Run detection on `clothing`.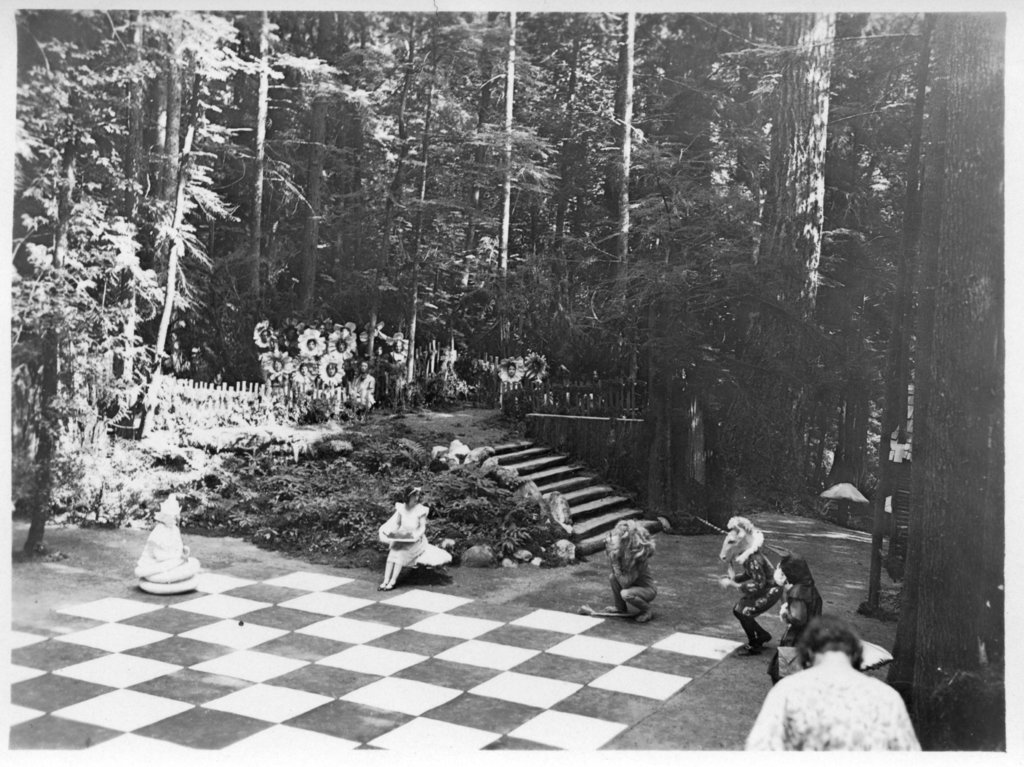
Result: x1=387 y1=496 x2=427 y2=570.
